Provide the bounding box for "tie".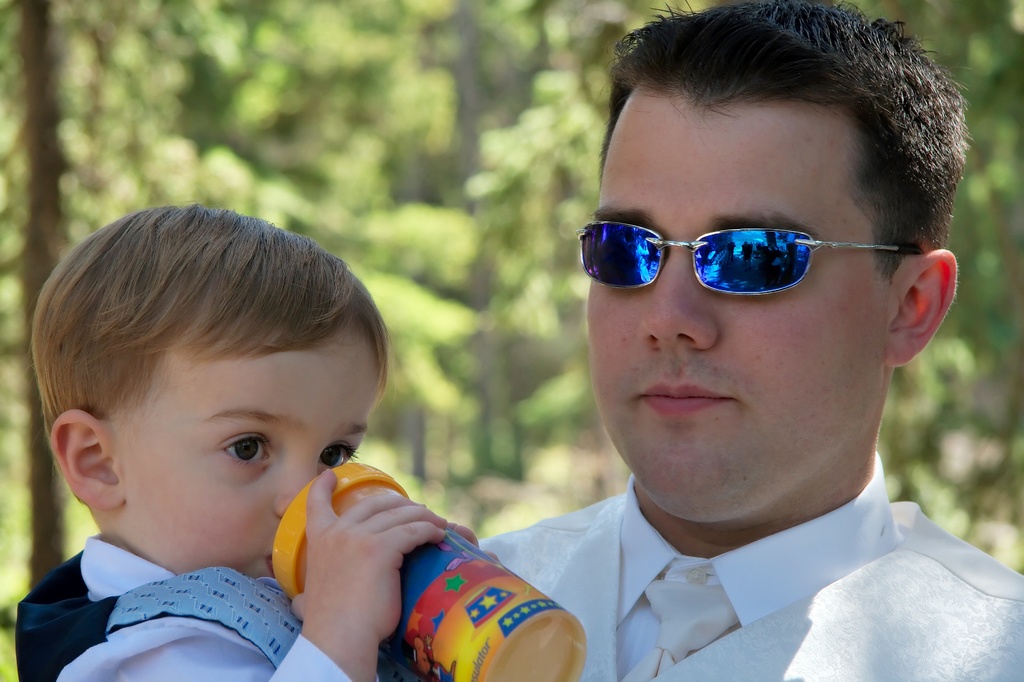
pyautogui.locateOnScreen(608, 558, 738, 681).
